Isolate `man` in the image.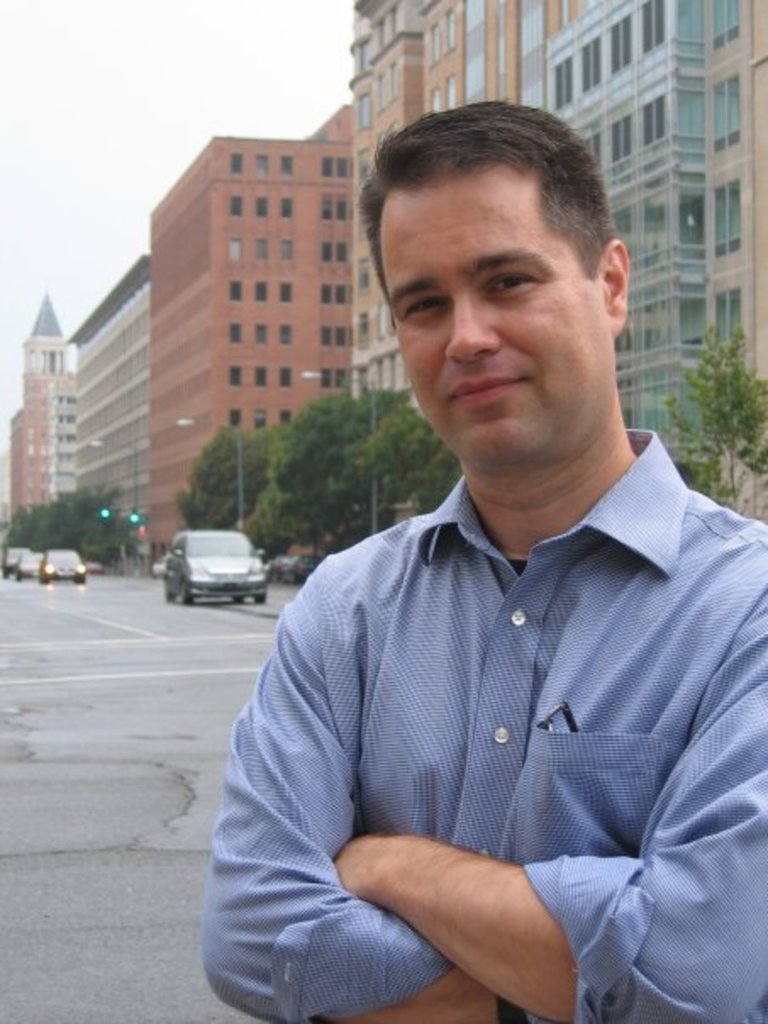
Isolated region: 202,98,766,1022.
